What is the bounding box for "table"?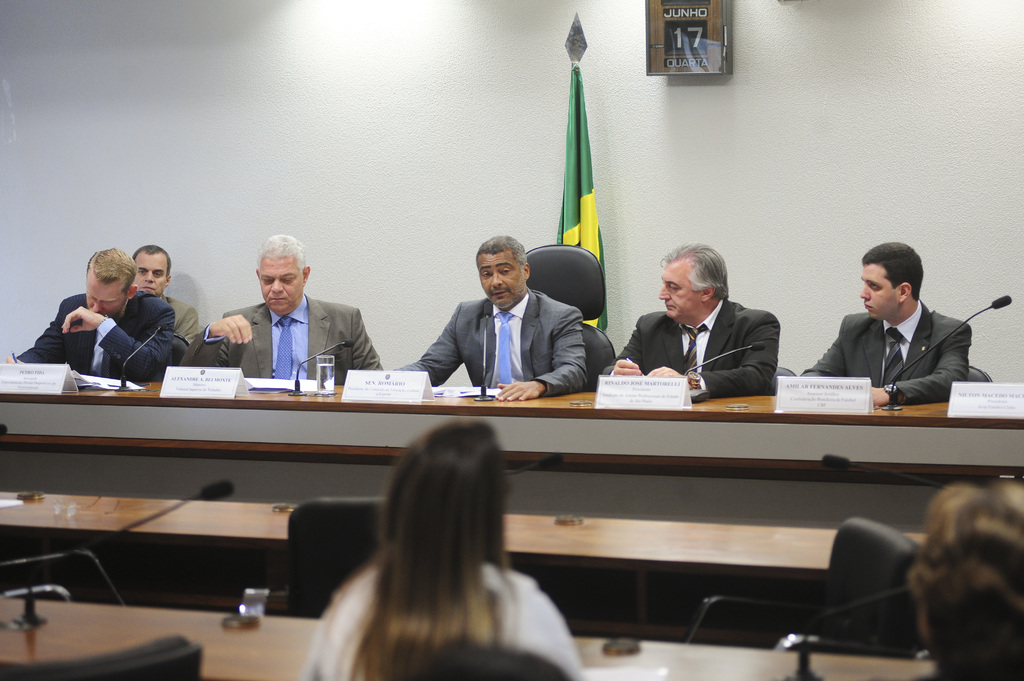
0/596/937/680.
